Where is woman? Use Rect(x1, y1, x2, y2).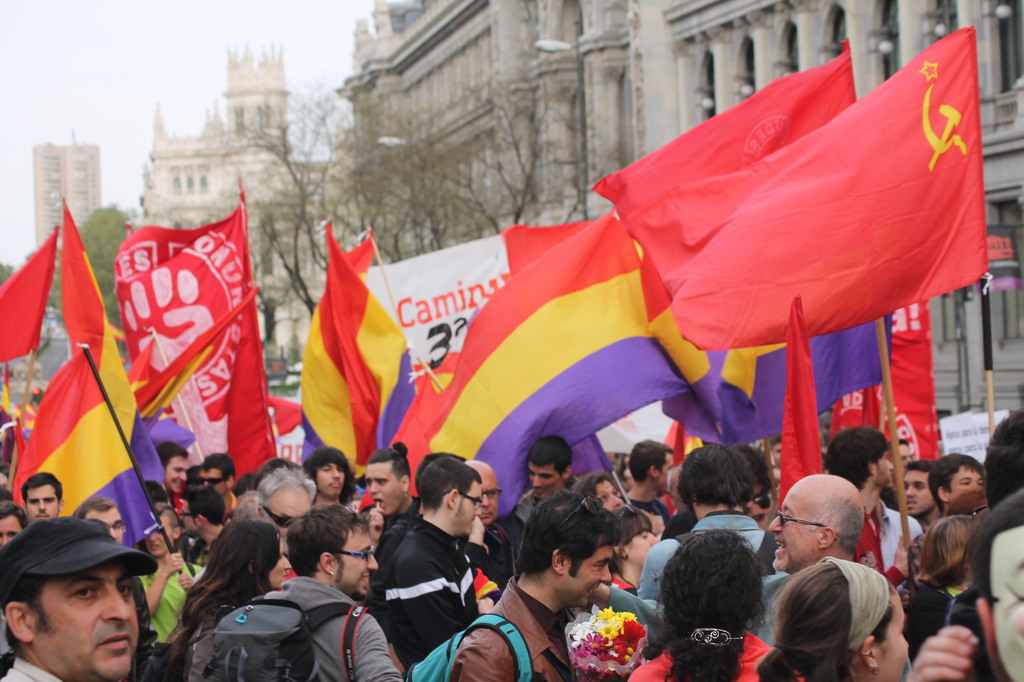
Rect(580, 473, 635, 526).
